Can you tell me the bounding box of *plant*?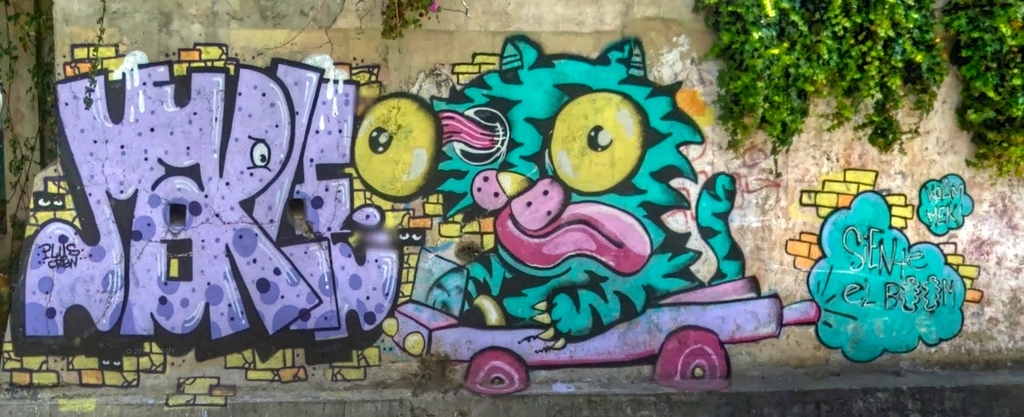
(0,0,68,250).
